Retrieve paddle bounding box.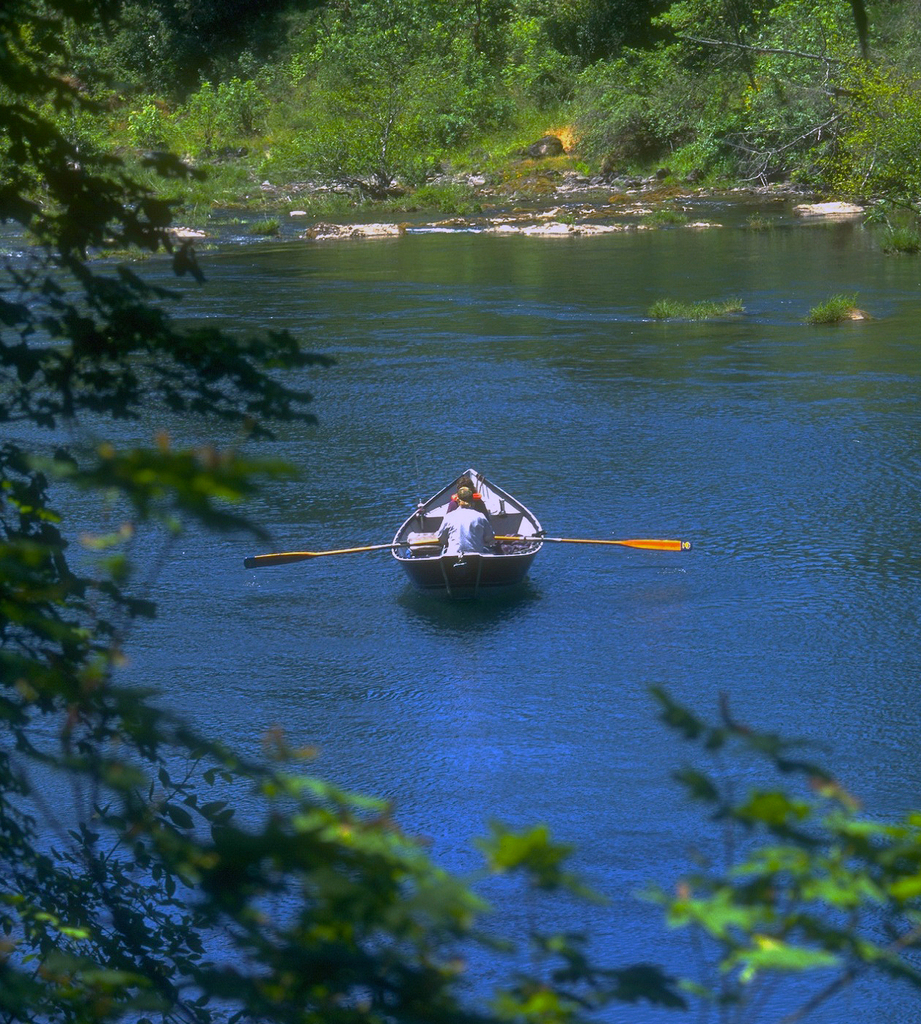
Bounding box: bbox=[502, 533, 696, 552].
